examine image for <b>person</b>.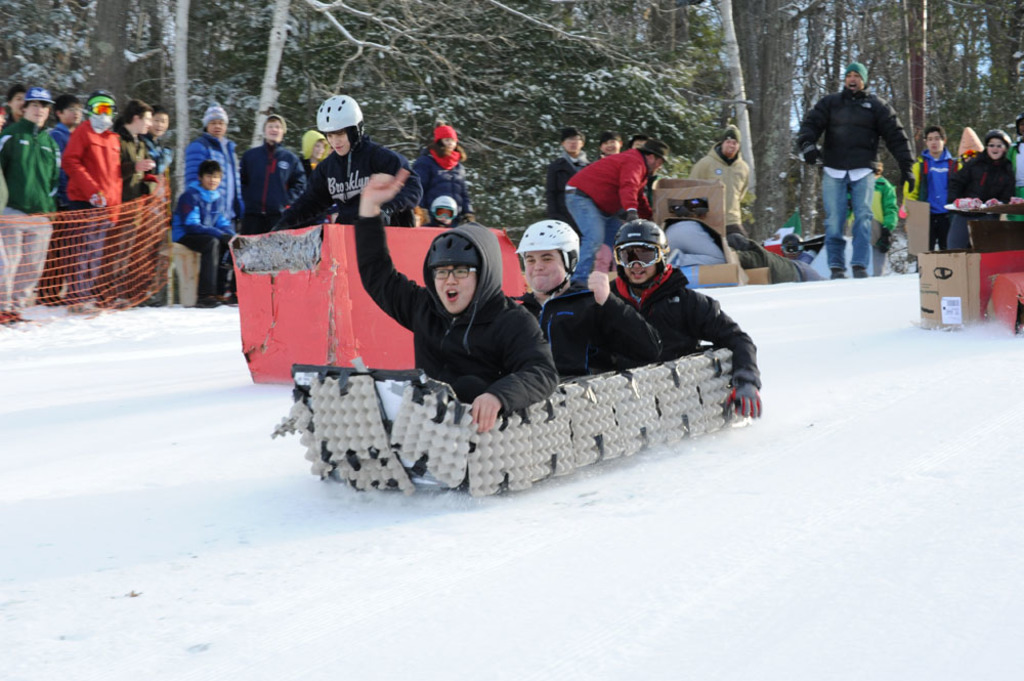
Examination result: (left=114, top=101, right=156, bottom=312).
